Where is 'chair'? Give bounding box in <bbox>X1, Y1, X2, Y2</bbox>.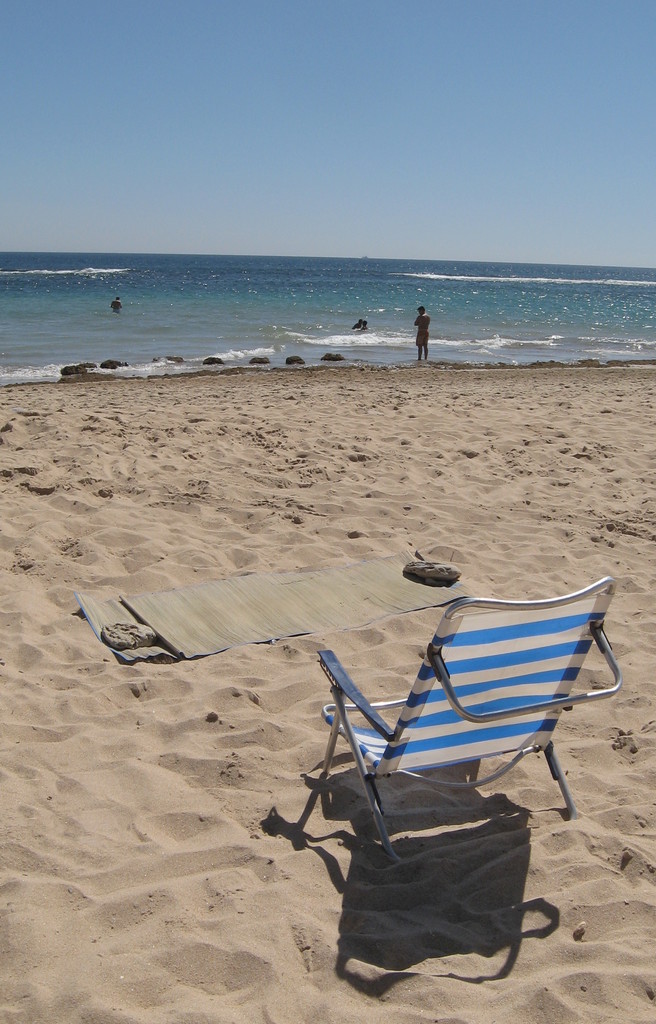
<bbox>301, 581, 623, 875</bbox>.
